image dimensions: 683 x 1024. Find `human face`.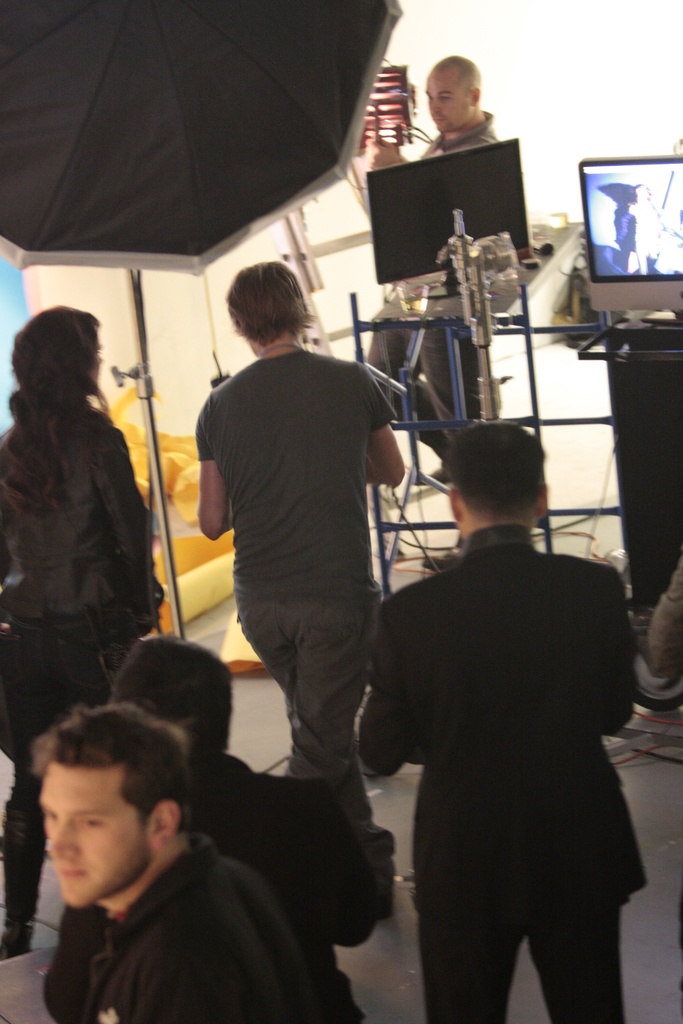
locate(85, 330, 104, 389).
